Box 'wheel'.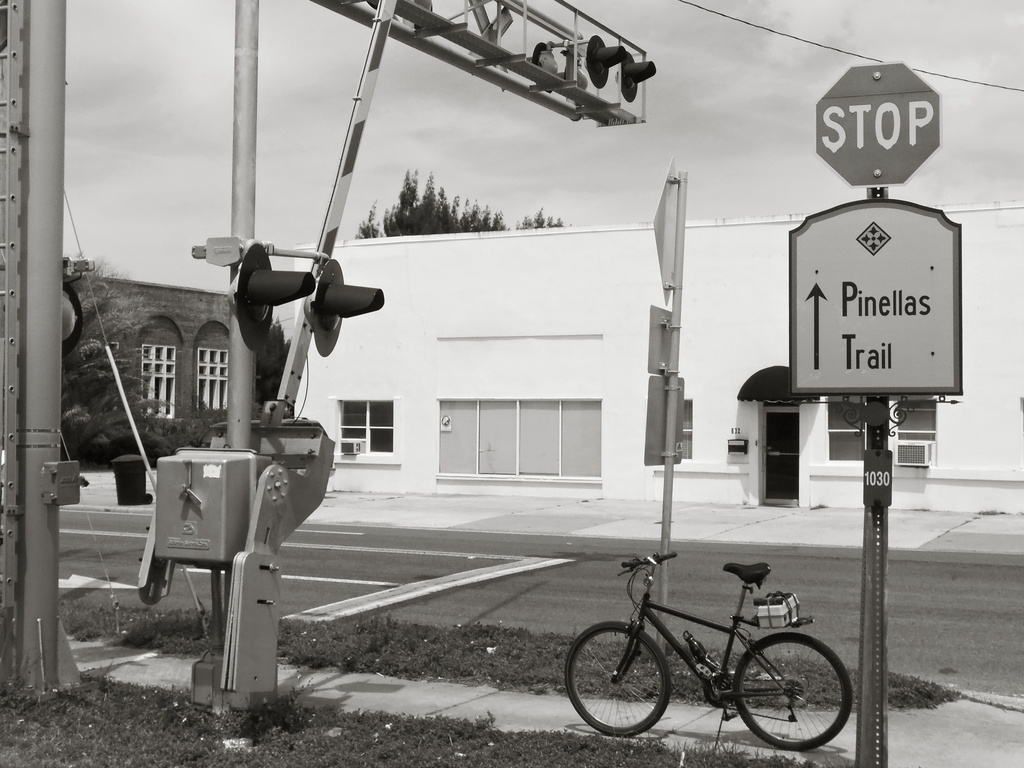
565:620:669:736.
